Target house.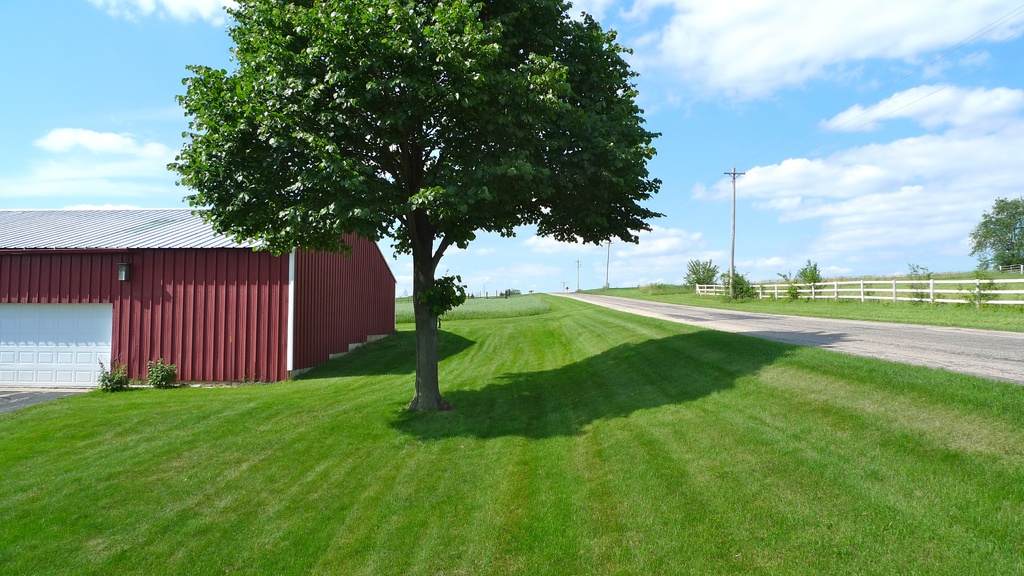
Target region: [1, 200, 406, 378].
